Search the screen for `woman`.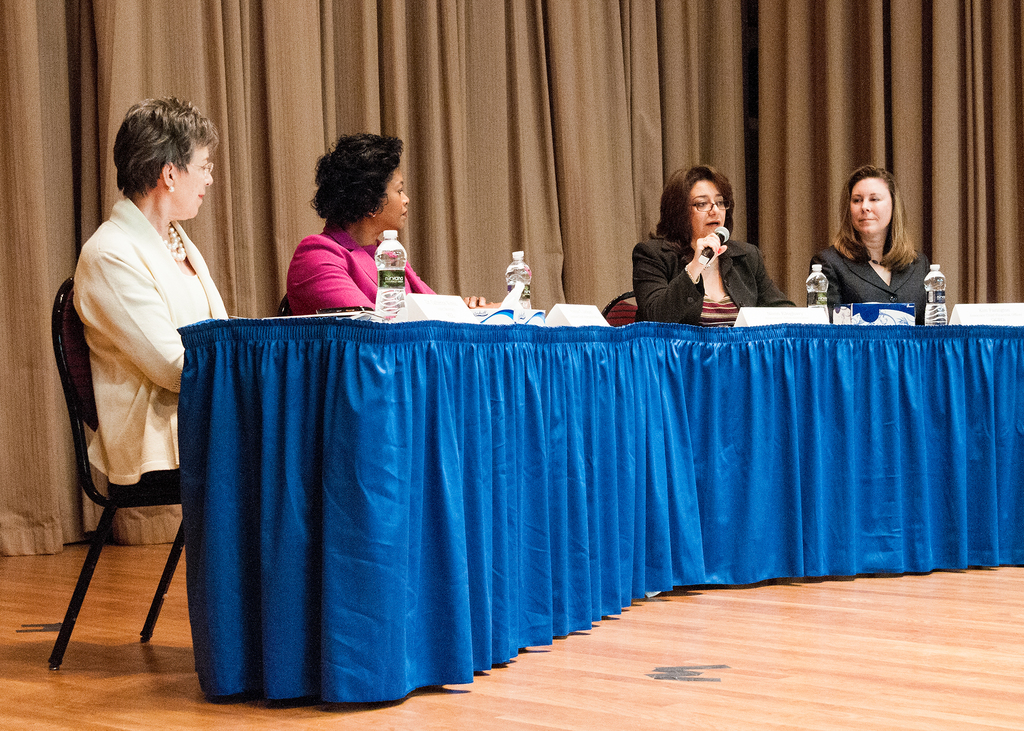
Found at (635,184,764,326).
